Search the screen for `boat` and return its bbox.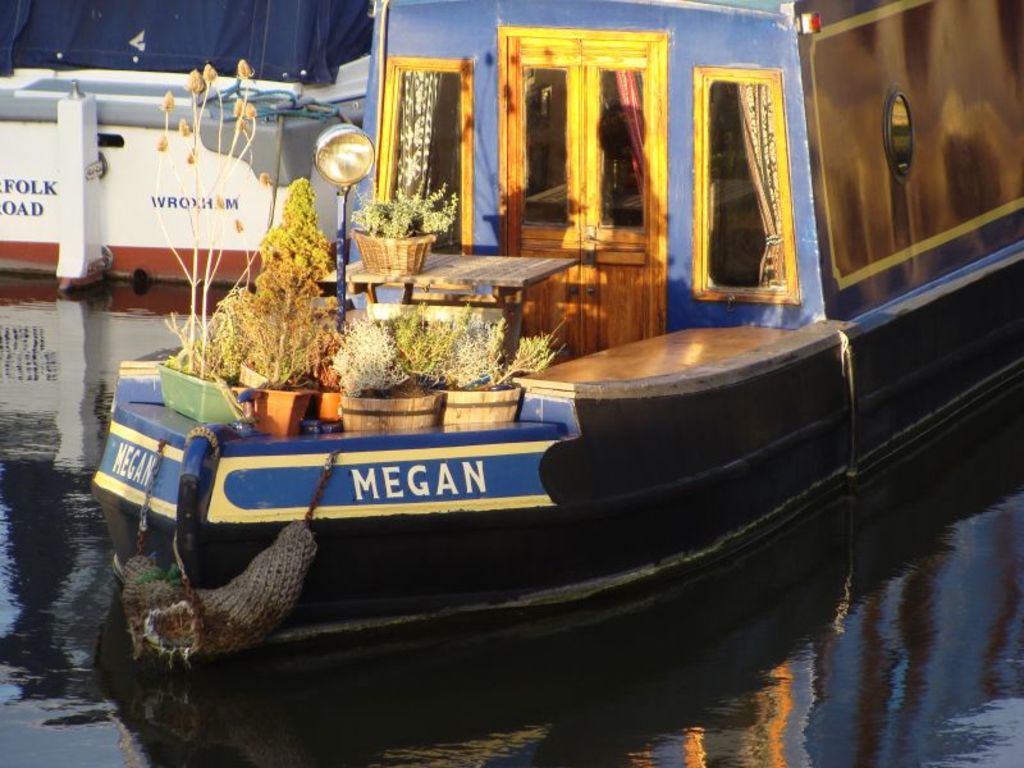
Found: [86,0,1023,695].
